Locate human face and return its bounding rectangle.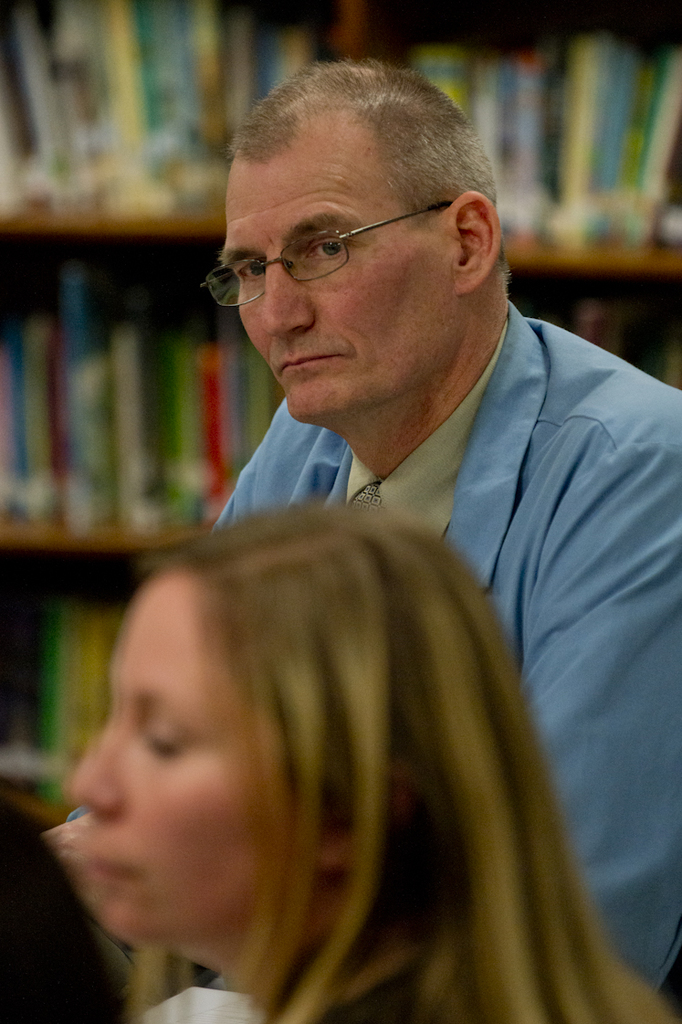
pyautogui.locateOnScreen(68, 586, 249, 942).
